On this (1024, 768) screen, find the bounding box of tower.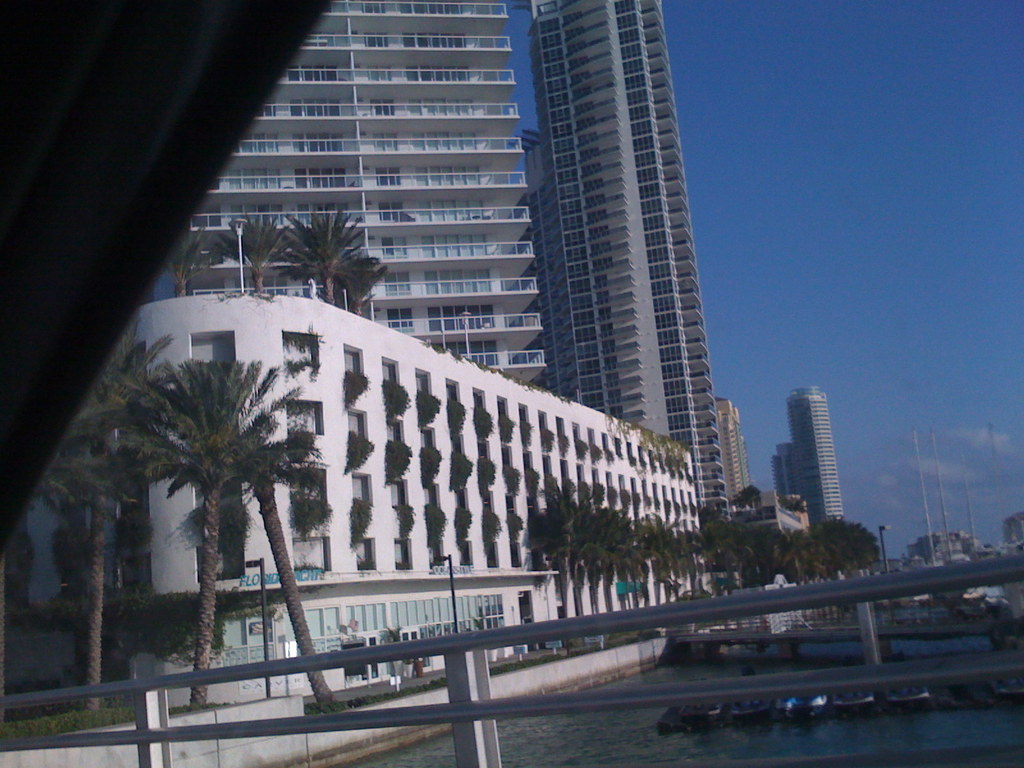
Bounding box: {"x1": 165, "y1": 0, "x2": 551, "y2": 390}.
